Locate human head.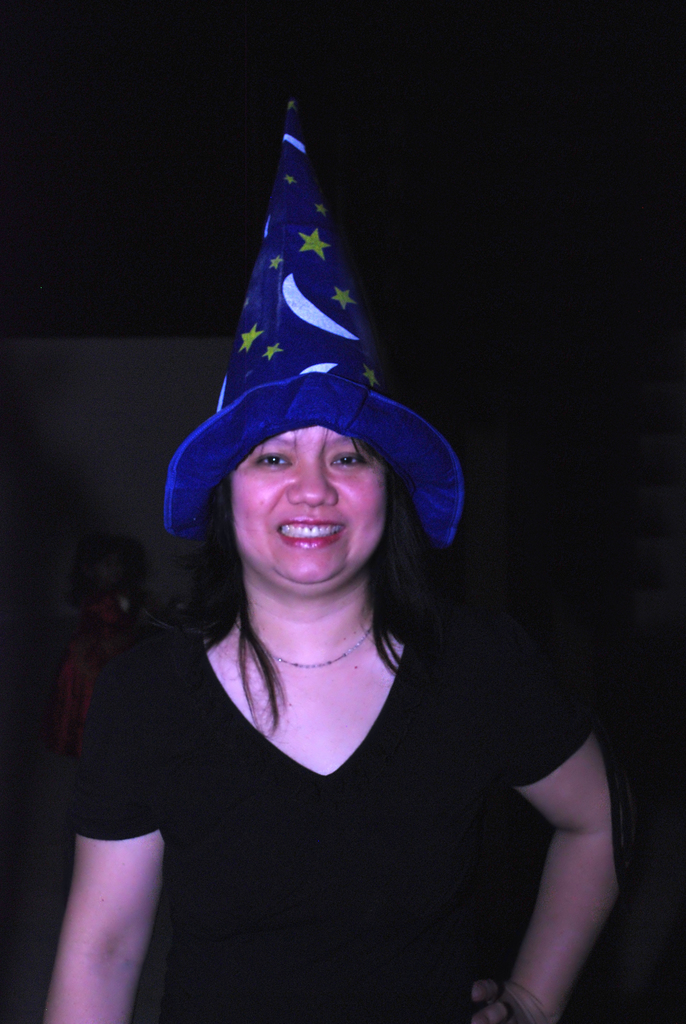
Bounding box: x1=167 y1=354 x2=427 y2=575.
